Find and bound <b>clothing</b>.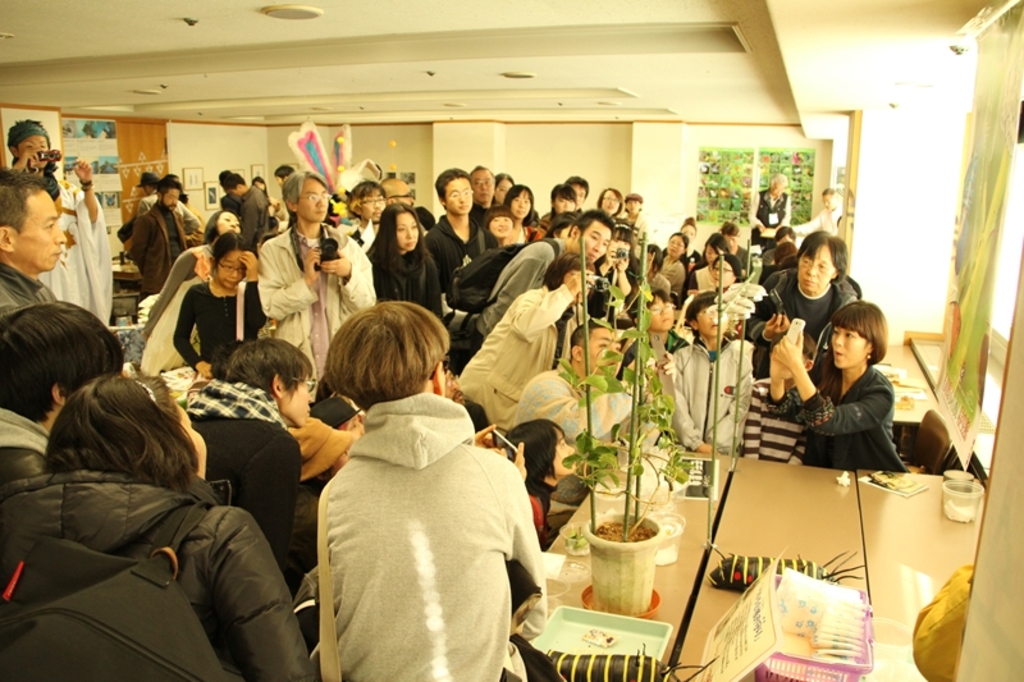
Bound: x1=174, y1=271, x2=269, y2=374.
